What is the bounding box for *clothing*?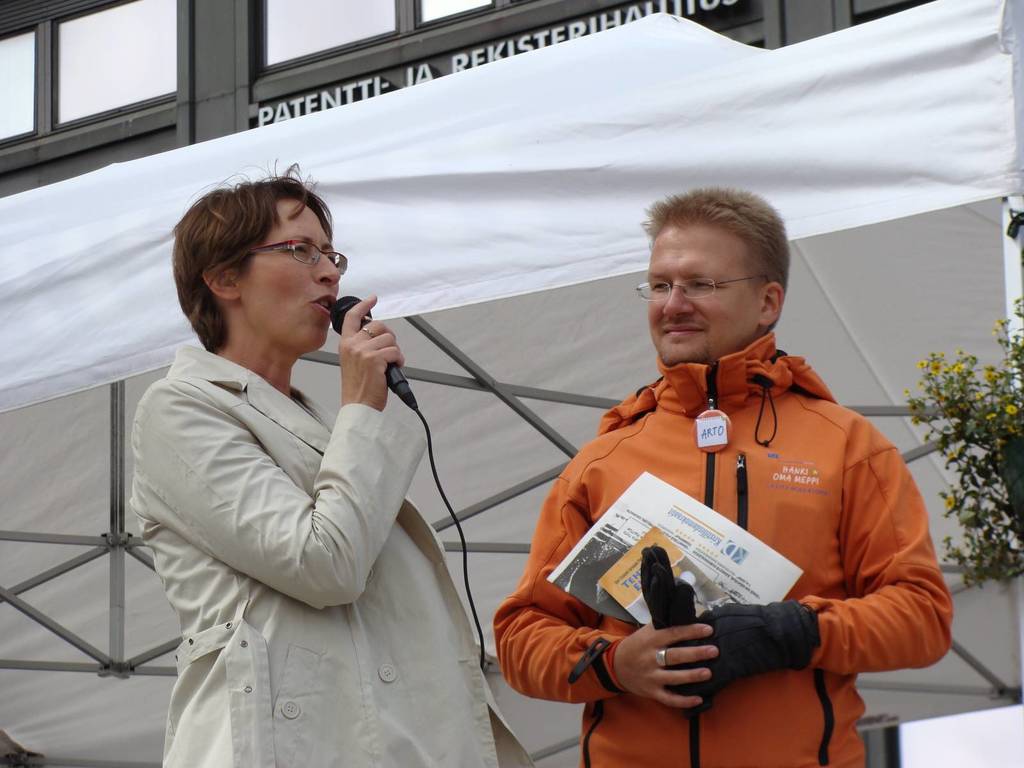
rect(116, 345, 528, 767).
